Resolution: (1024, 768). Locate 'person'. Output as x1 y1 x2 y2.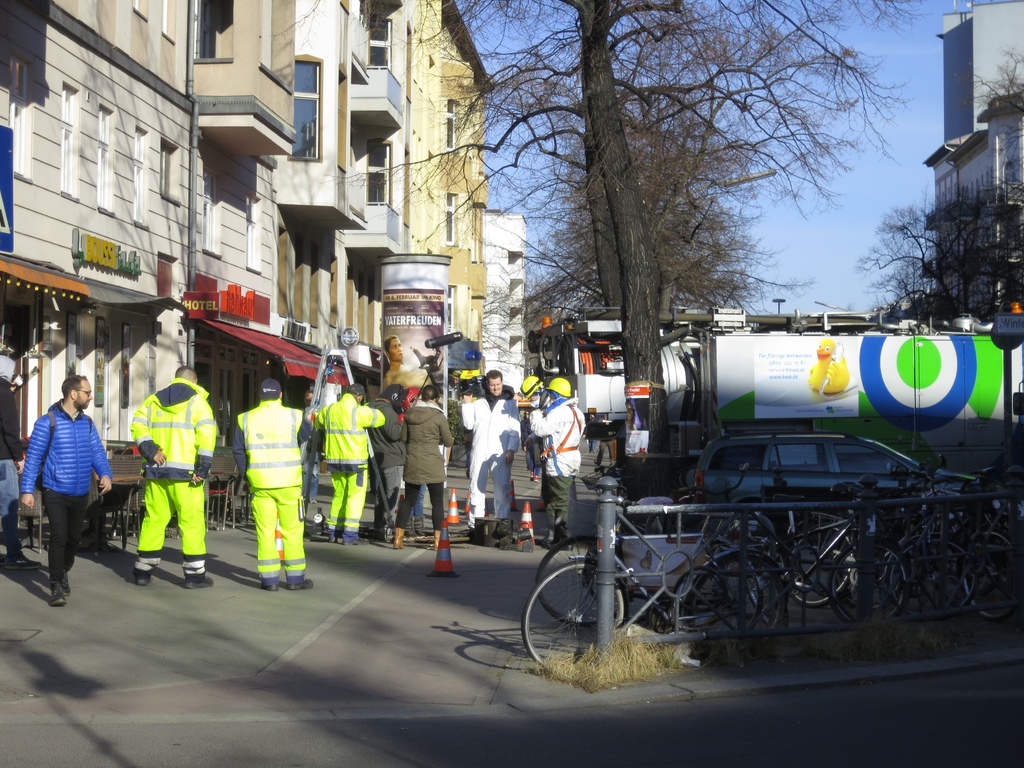
391 387 456 550.
